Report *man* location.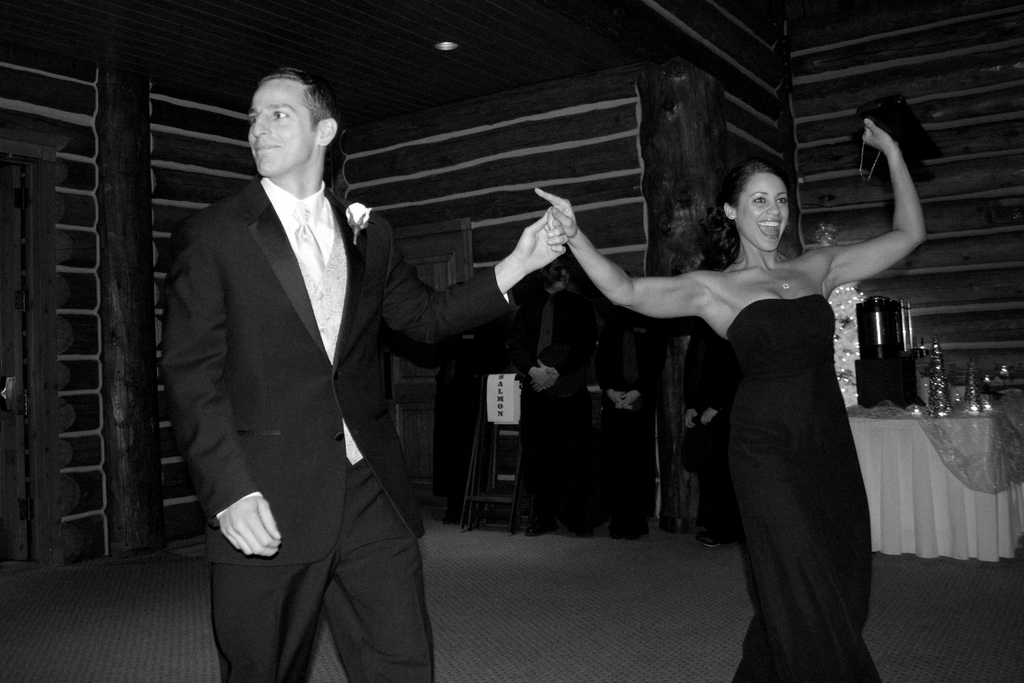
Report: pyautogui.locateOnScreen(161, 67, 566, 682).
